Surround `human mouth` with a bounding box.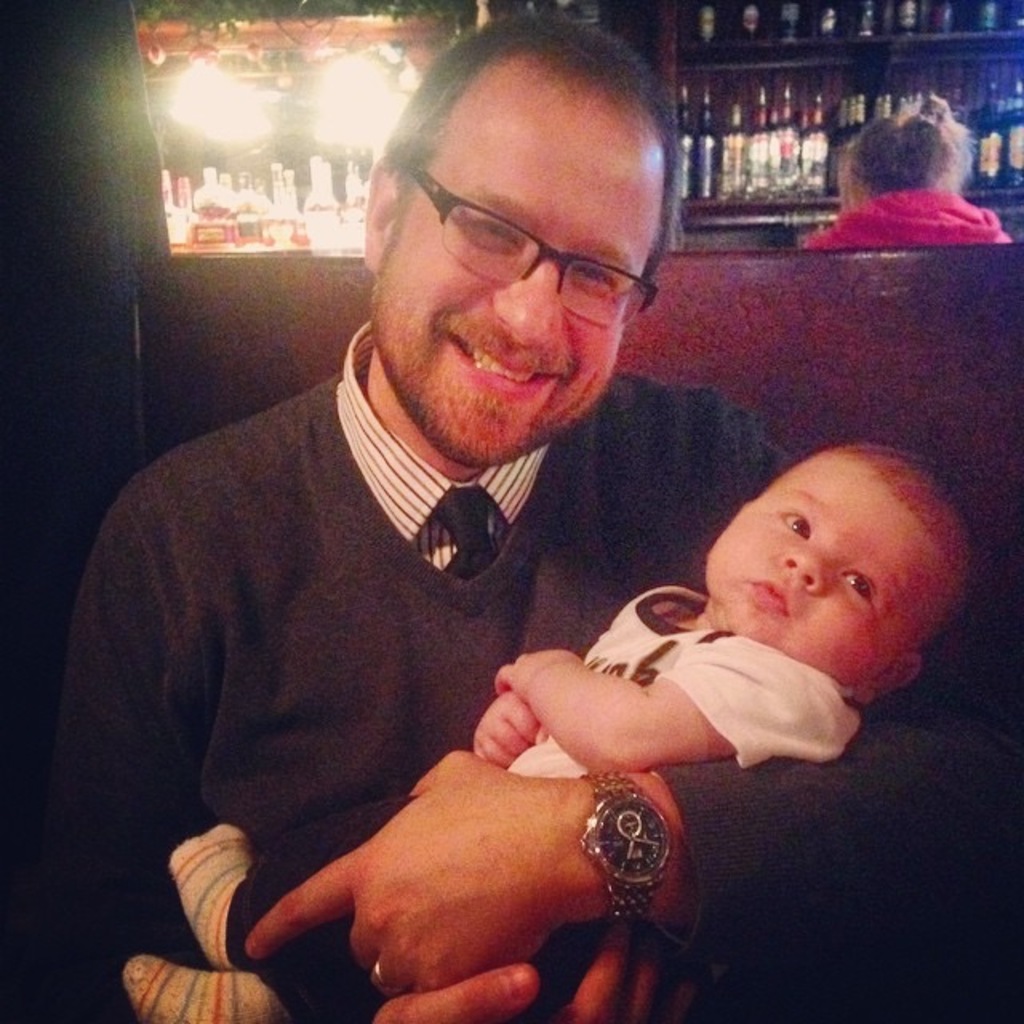
<box>744,578,795,621</box>.
